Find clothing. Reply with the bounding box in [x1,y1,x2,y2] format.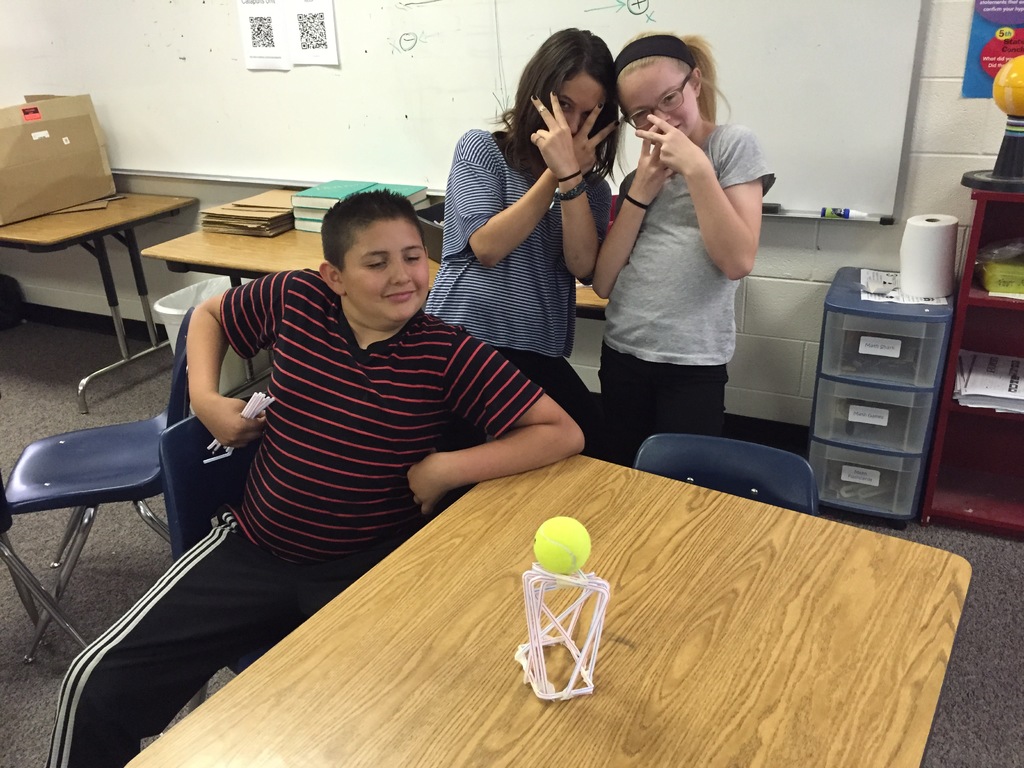
[435,126,614,436].
